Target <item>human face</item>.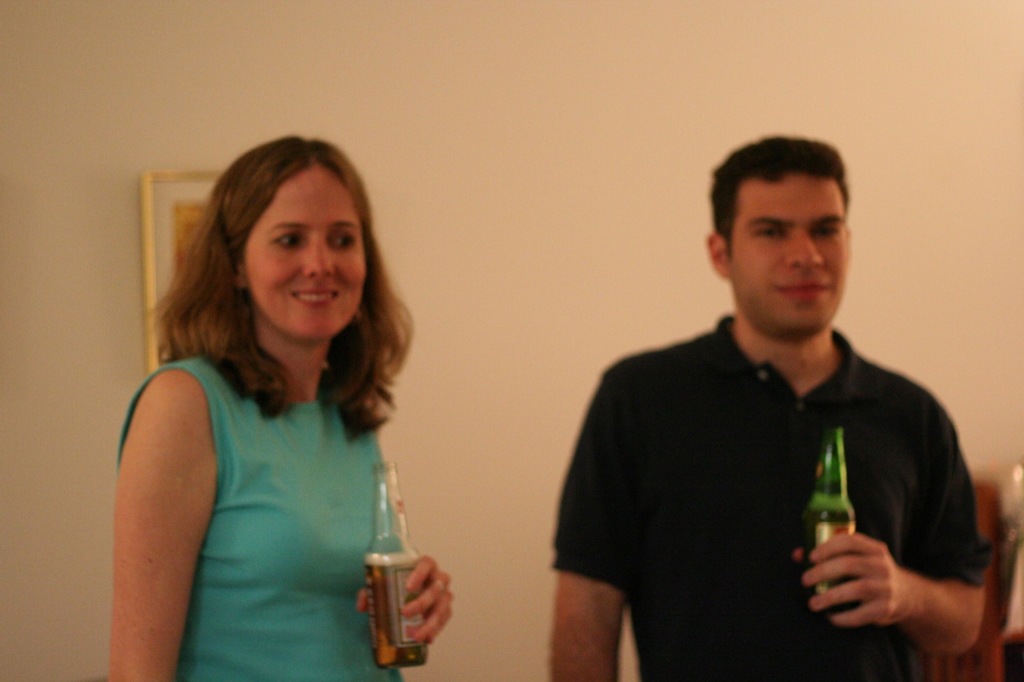
Target region: left=730, top=178, right=838, bottom=336.
